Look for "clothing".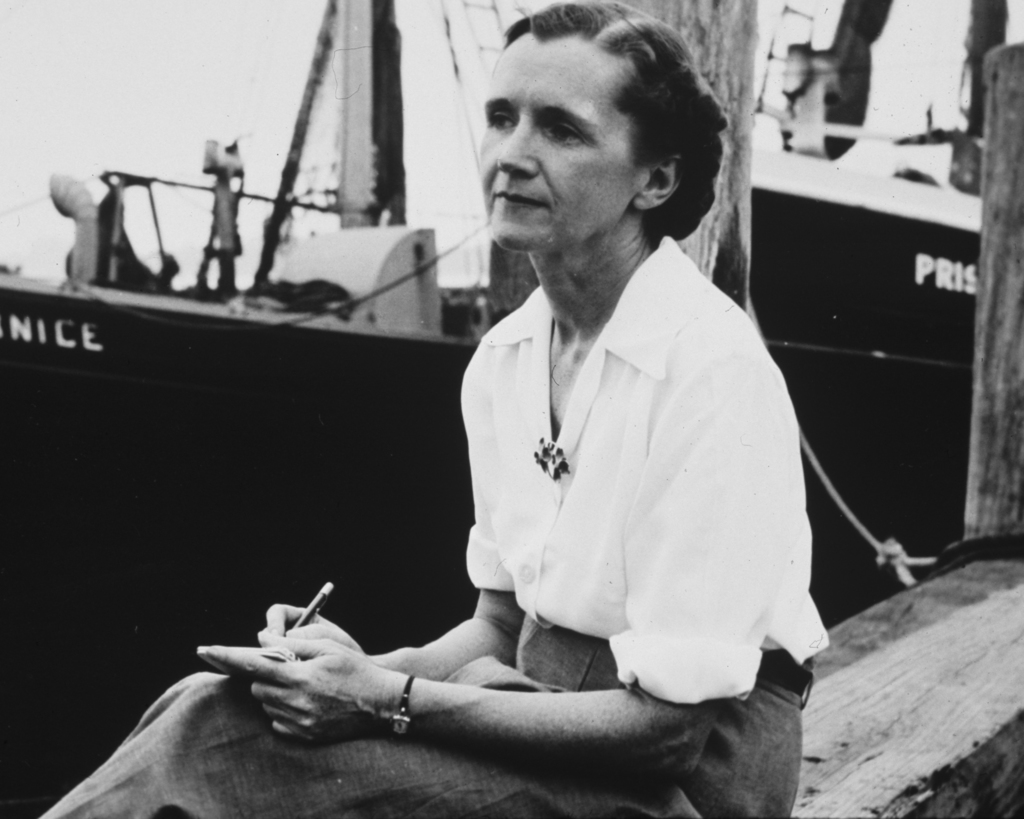
Found: locate(45, 204, 832, 818).
